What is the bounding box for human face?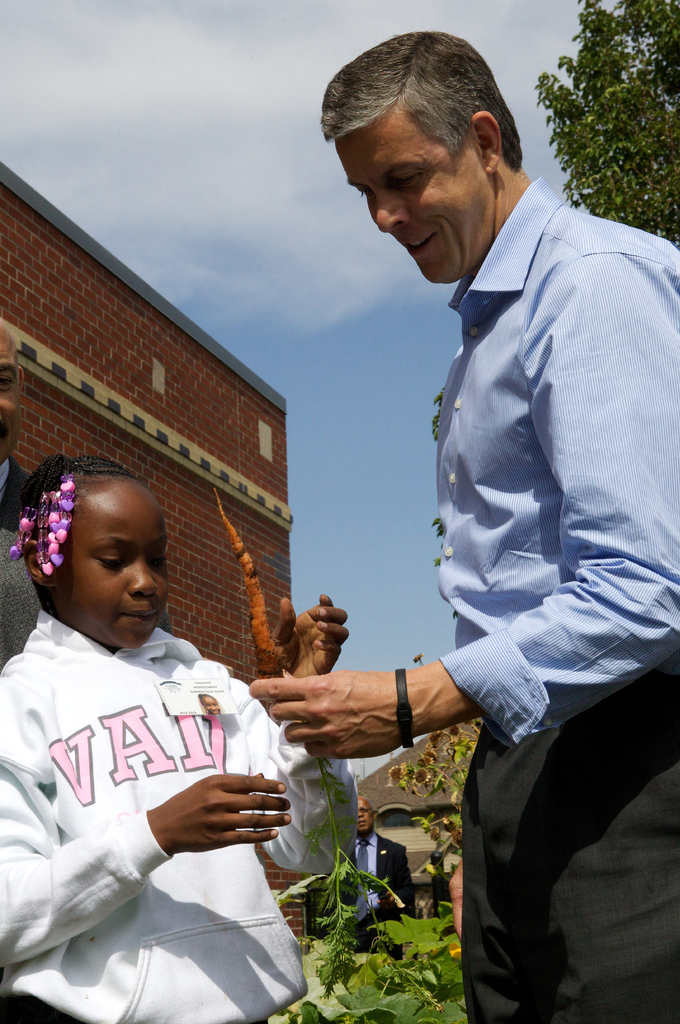
355 797 373 832.
